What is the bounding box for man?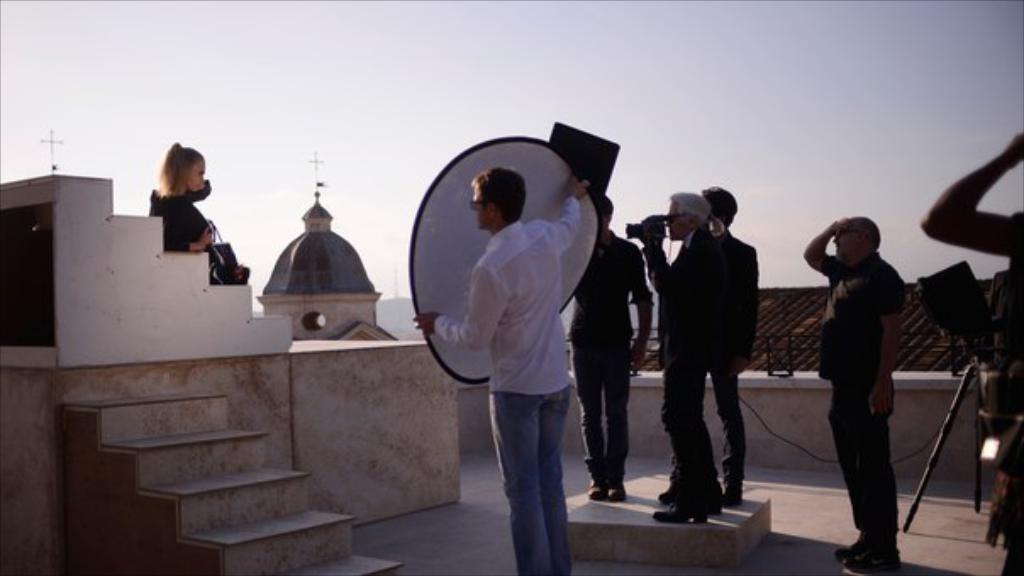
l=444, t=147, r=622, b=549.
